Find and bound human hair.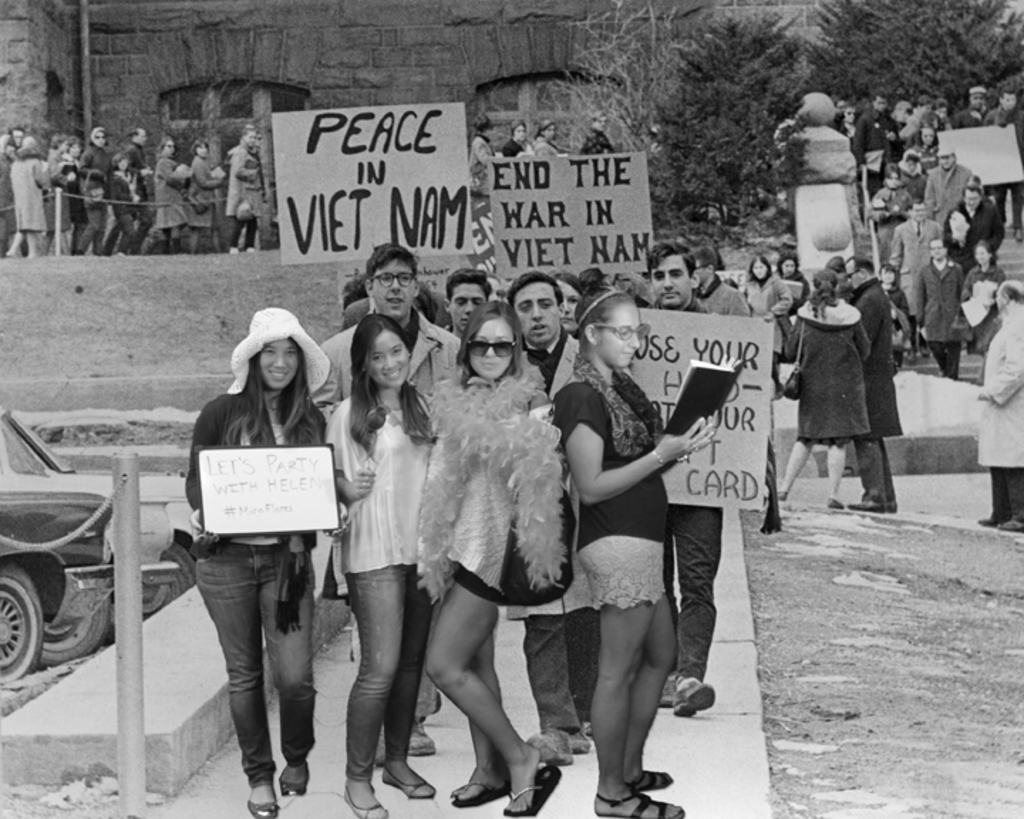
Bound: box(535, 117, 553, 139).
